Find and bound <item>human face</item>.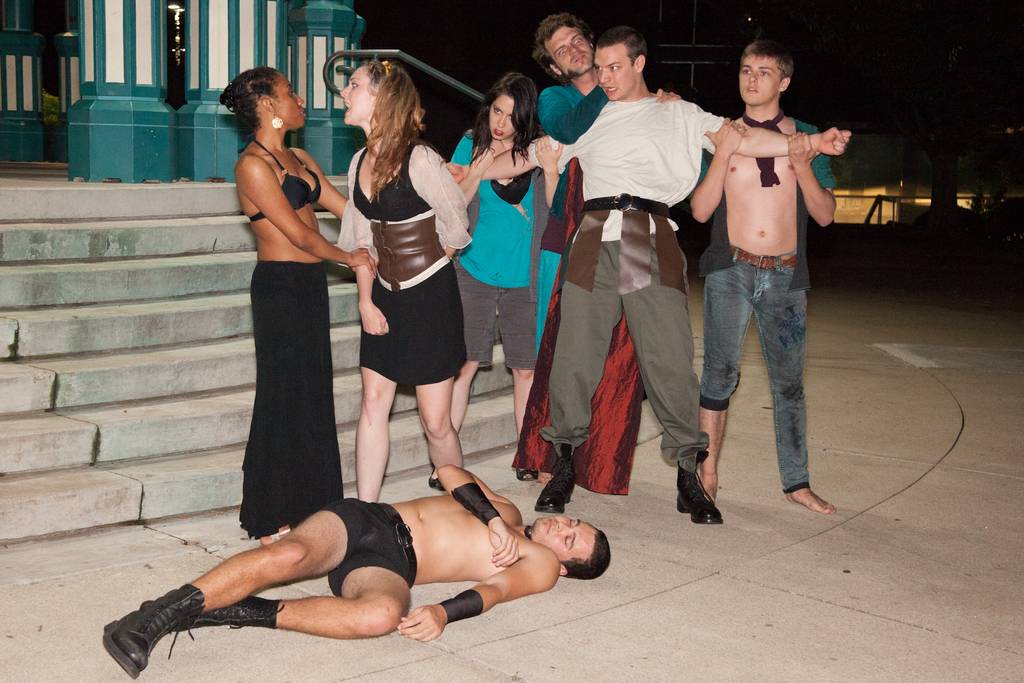
Bound: 739,57,782,104.
